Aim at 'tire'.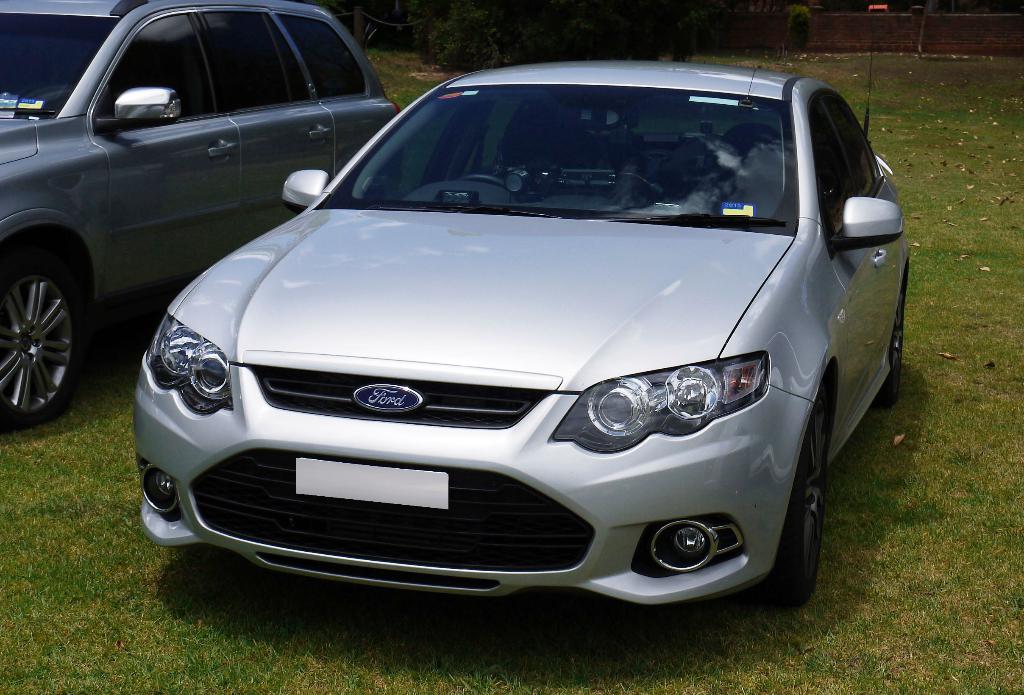
Aimed at {"left": 882, "top": 260, "right": 906, "bottom": 401}.
